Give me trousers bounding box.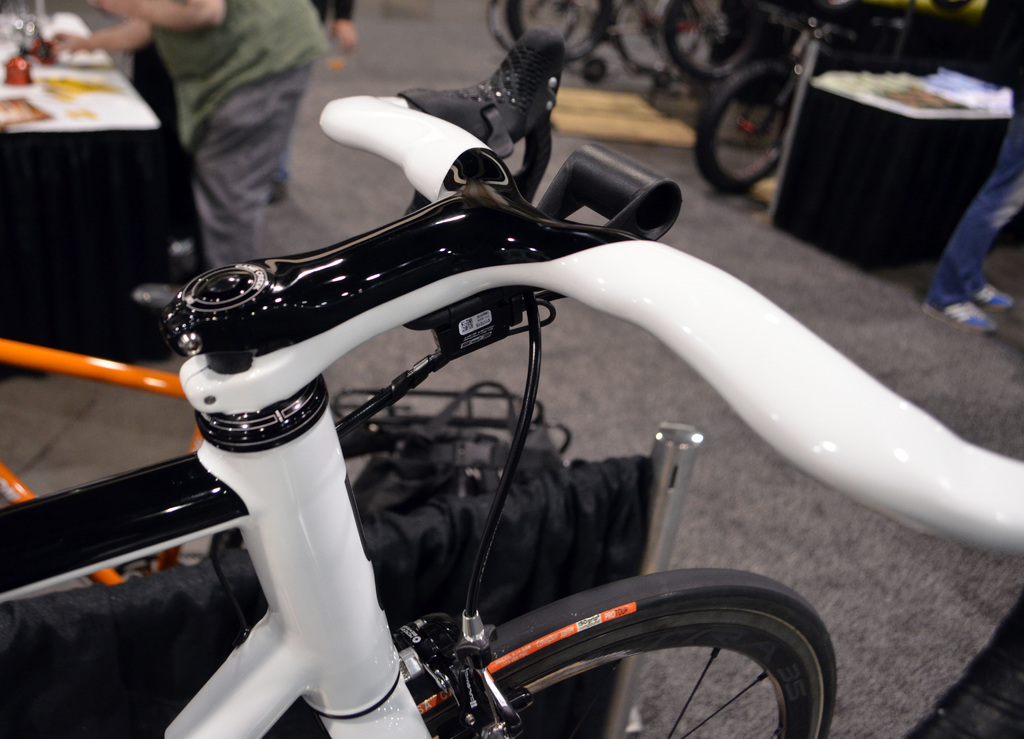
180/56/313/267.
